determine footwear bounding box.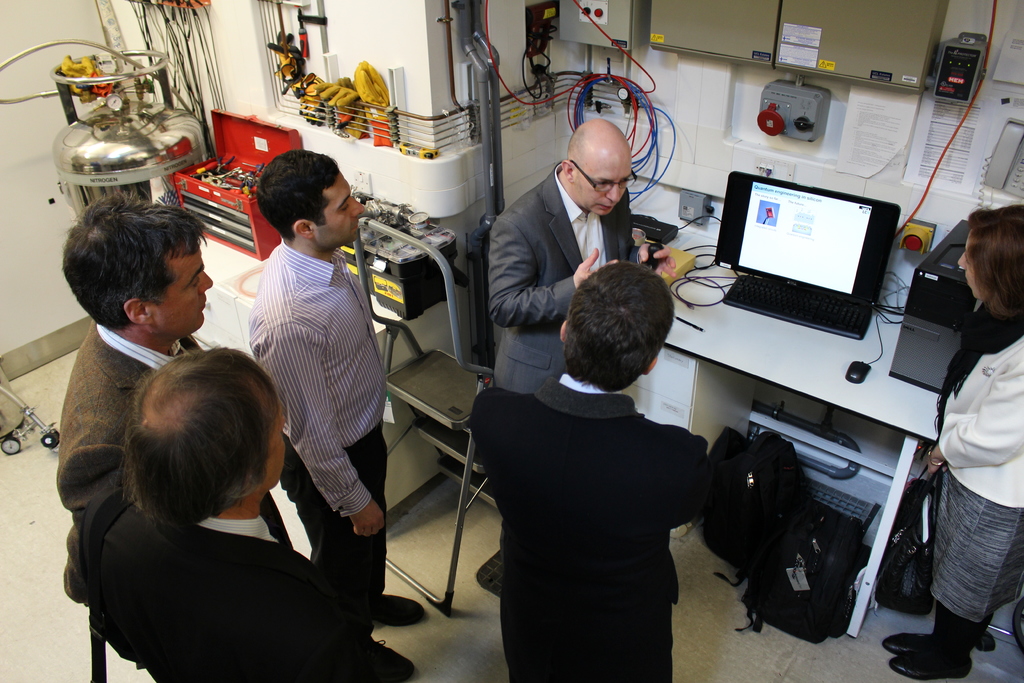
Determined: x1=886 y1=643 x2=972 y2=682.
